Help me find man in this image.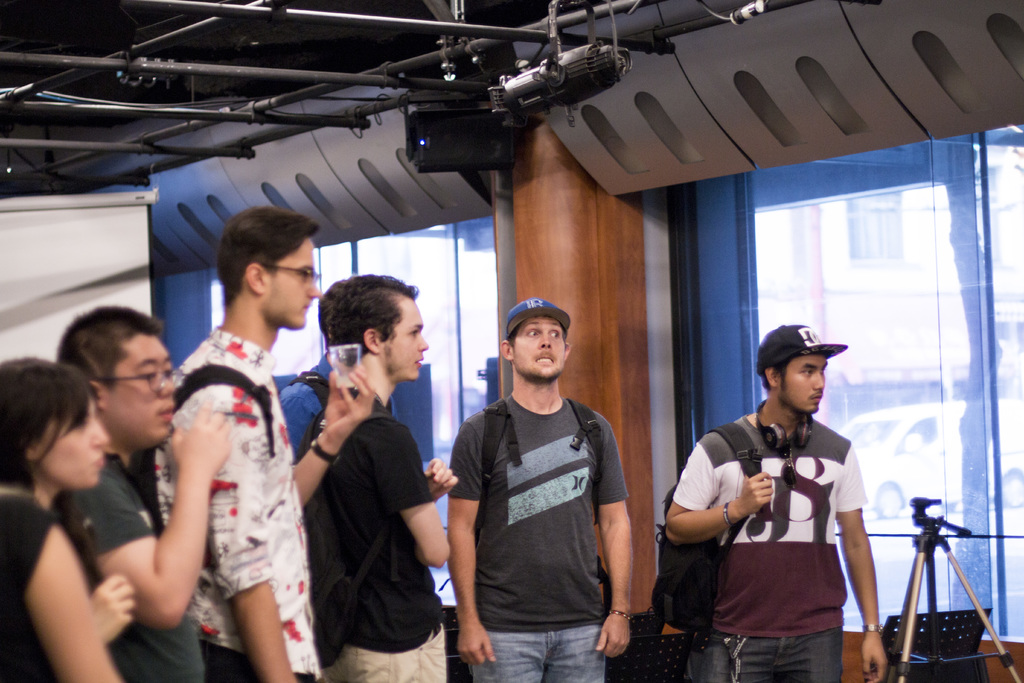
Found it: 269 305 364 464.
